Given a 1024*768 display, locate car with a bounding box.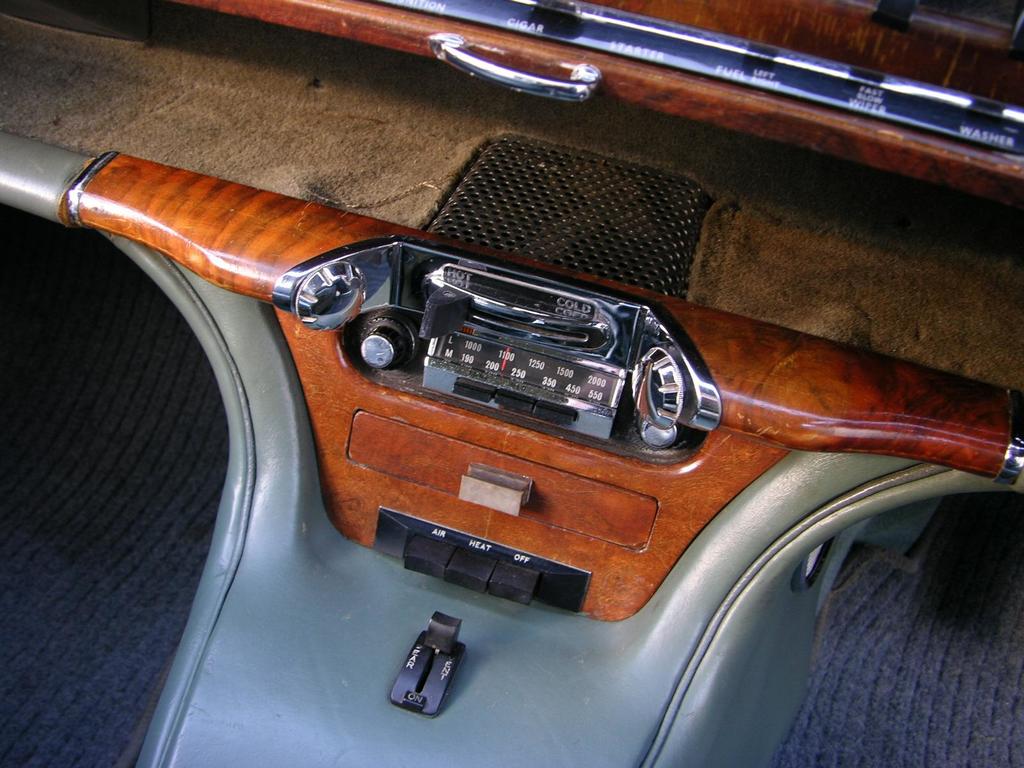
Located: (0,0,1023,767).
